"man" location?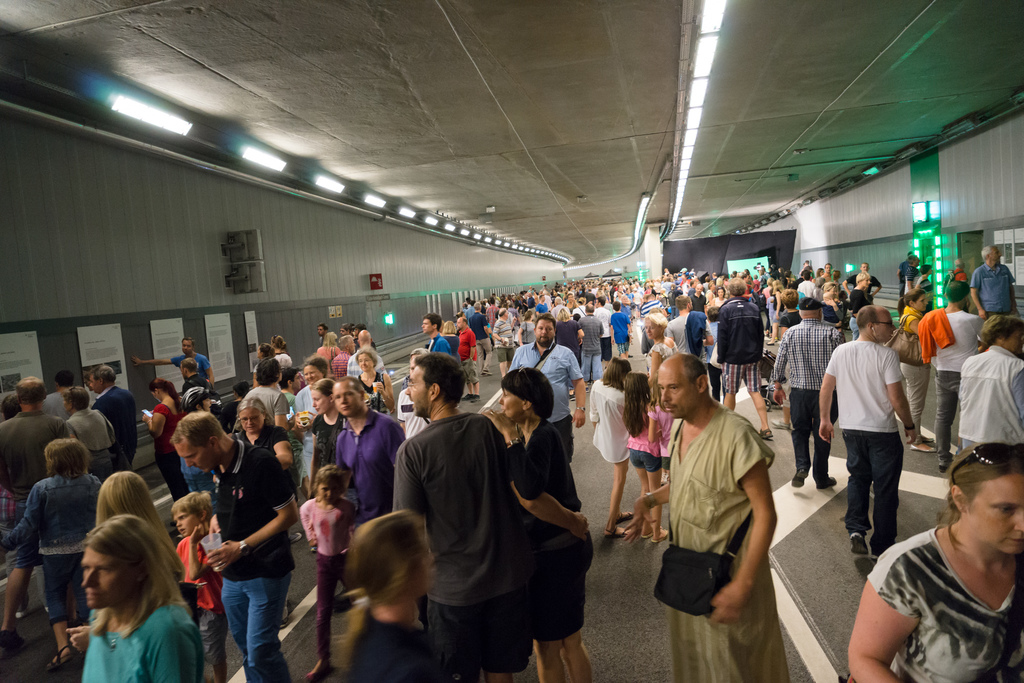
crop(621, 350, 788, 682)
